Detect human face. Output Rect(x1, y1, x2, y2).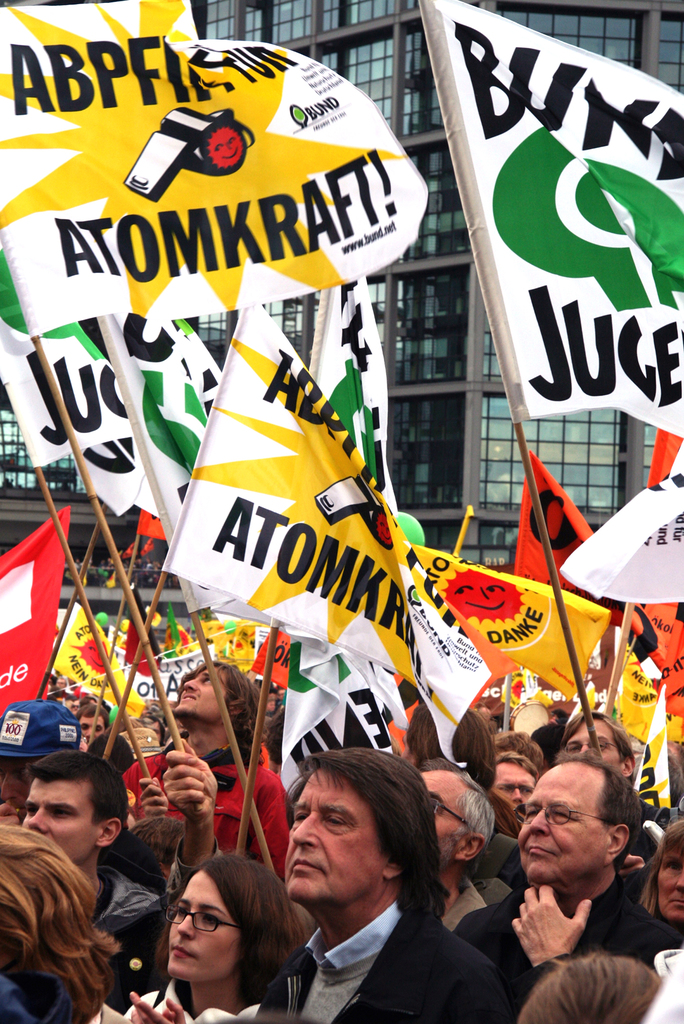
Rect(0, 703, 79, 822).
